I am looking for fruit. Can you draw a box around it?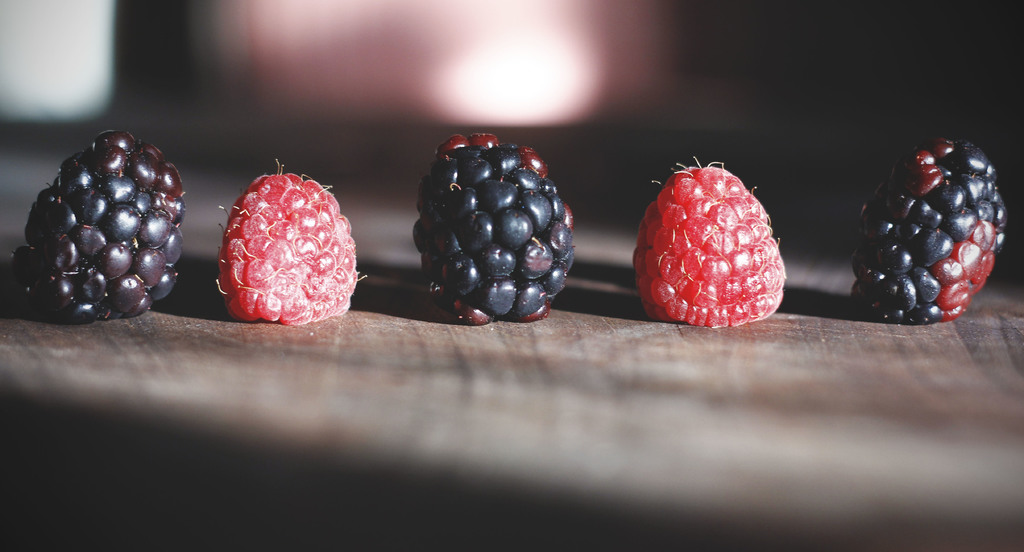
Sure, the bounding box is 10/124/179/339.
